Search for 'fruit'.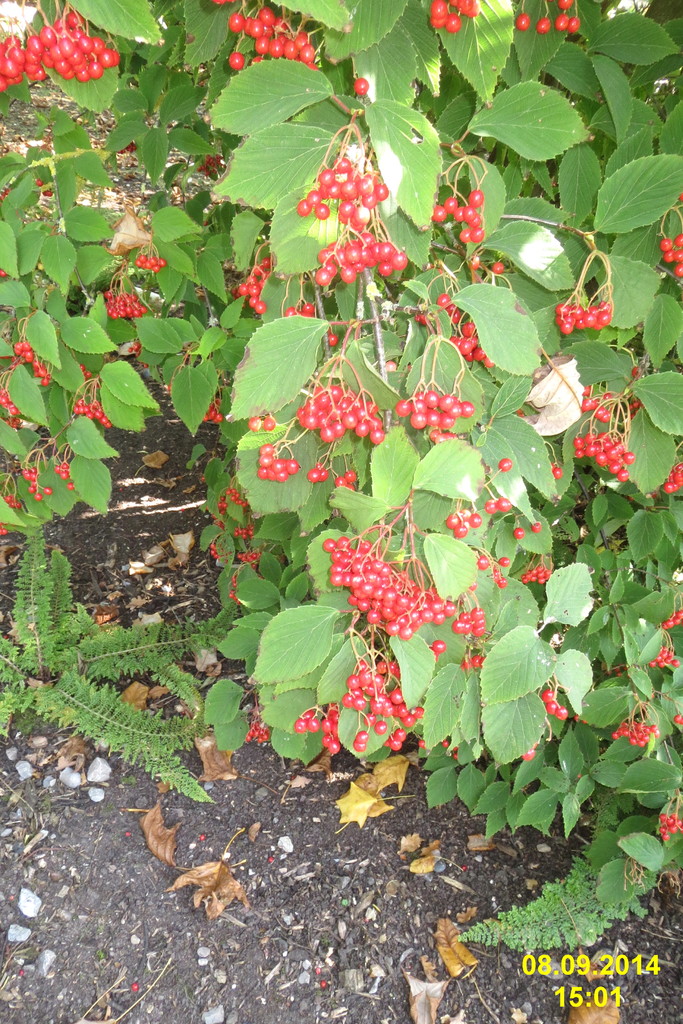
Found at [556,11,567,30].
